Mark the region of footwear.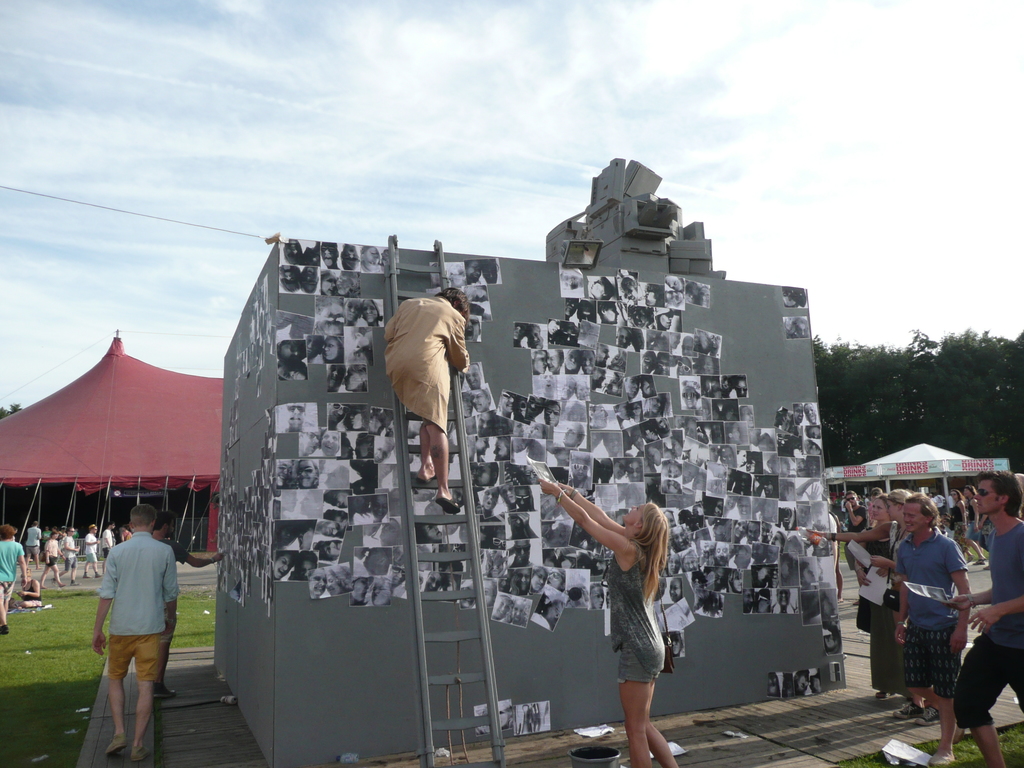
Region: 132/747/150/762.
